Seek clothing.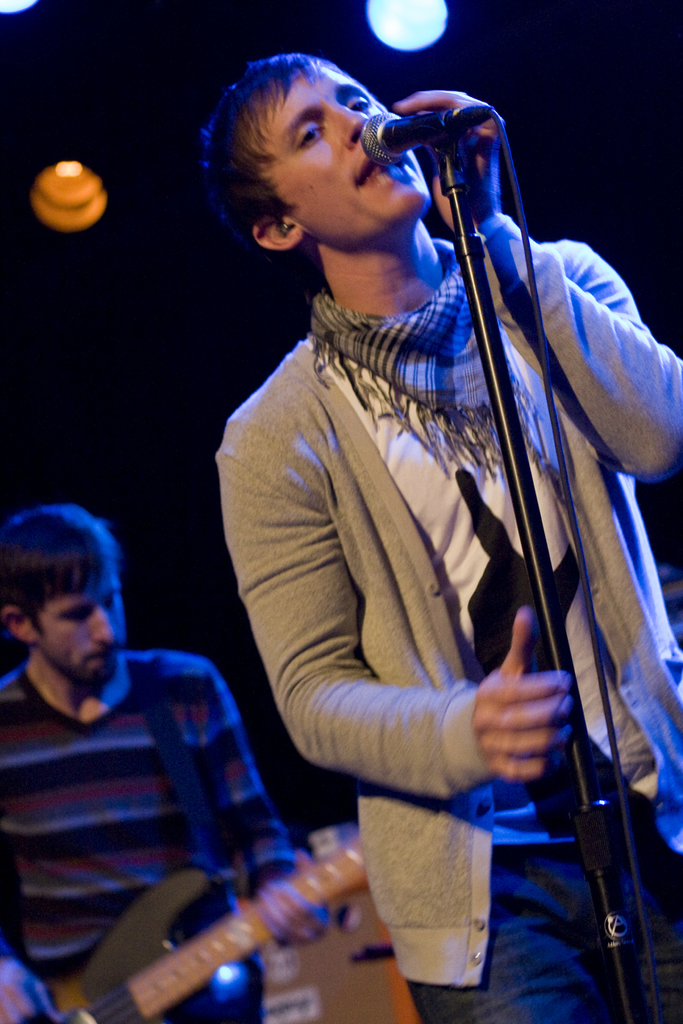
BBox(213, 235, 682, 1023).
